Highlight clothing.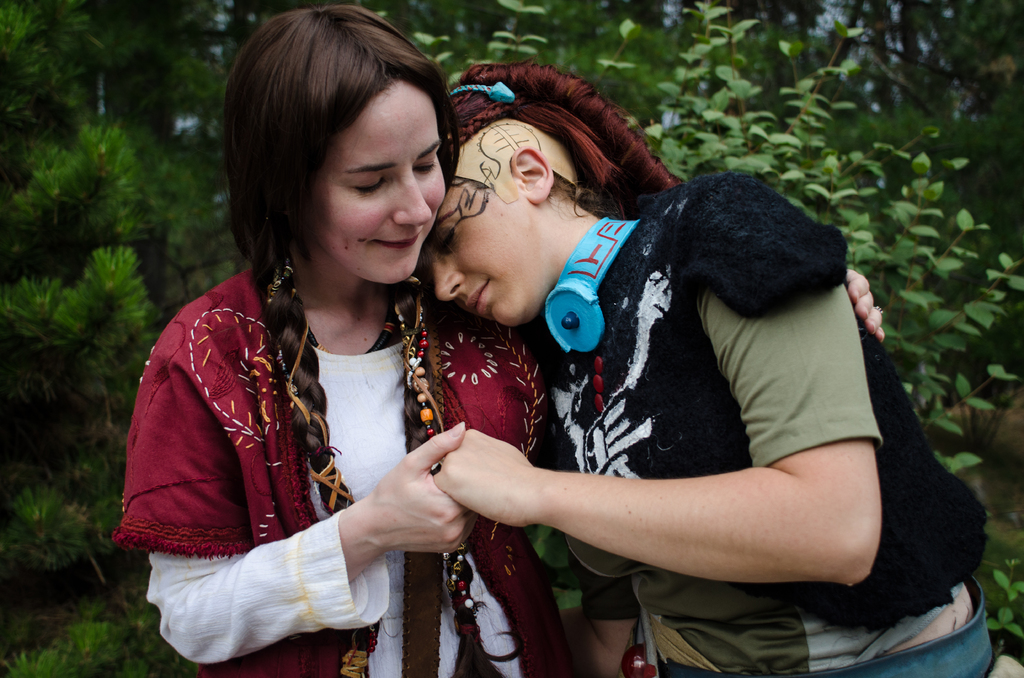
Highlighted region: 533,156,992,677.
